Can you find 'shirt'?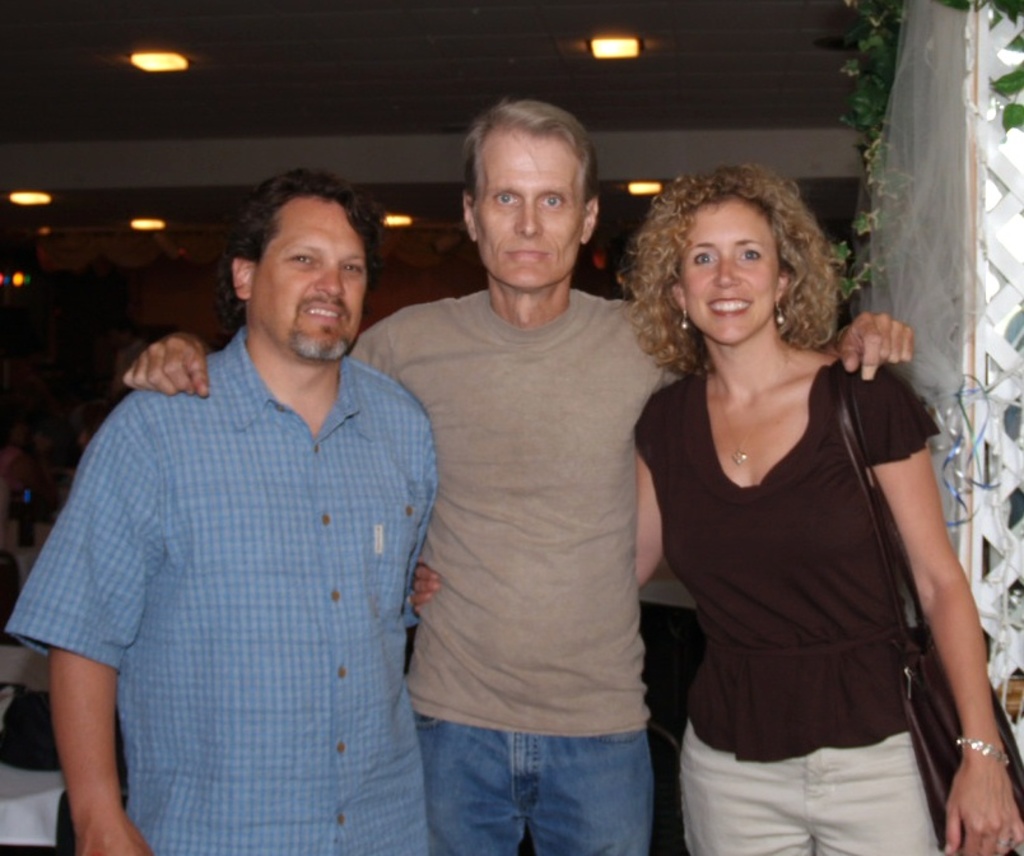
Yes, bounding box: region(39, 248, 452, 837).
